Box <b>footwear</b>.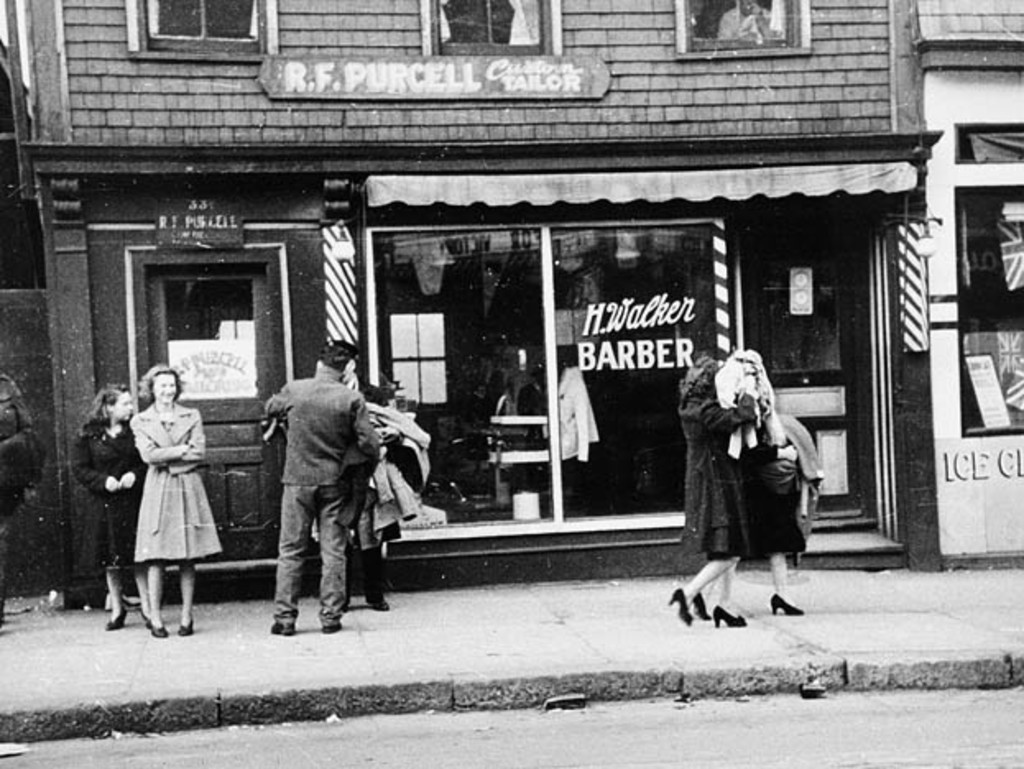
crop(150, 621, 168, 638).
